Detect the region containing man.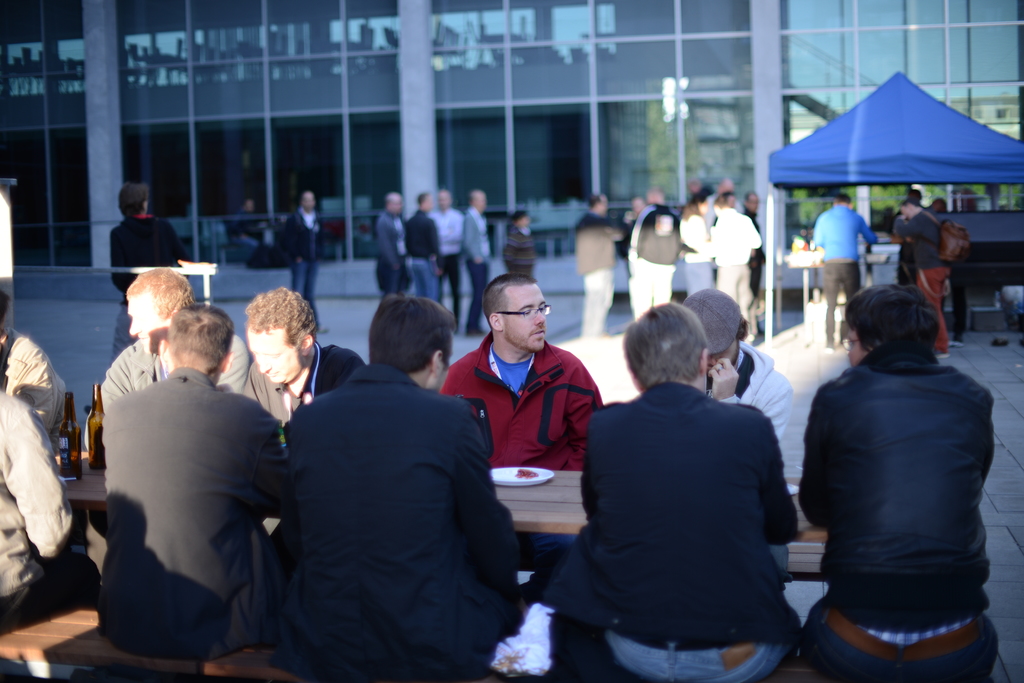
<box>810,193,879,352</box>.
